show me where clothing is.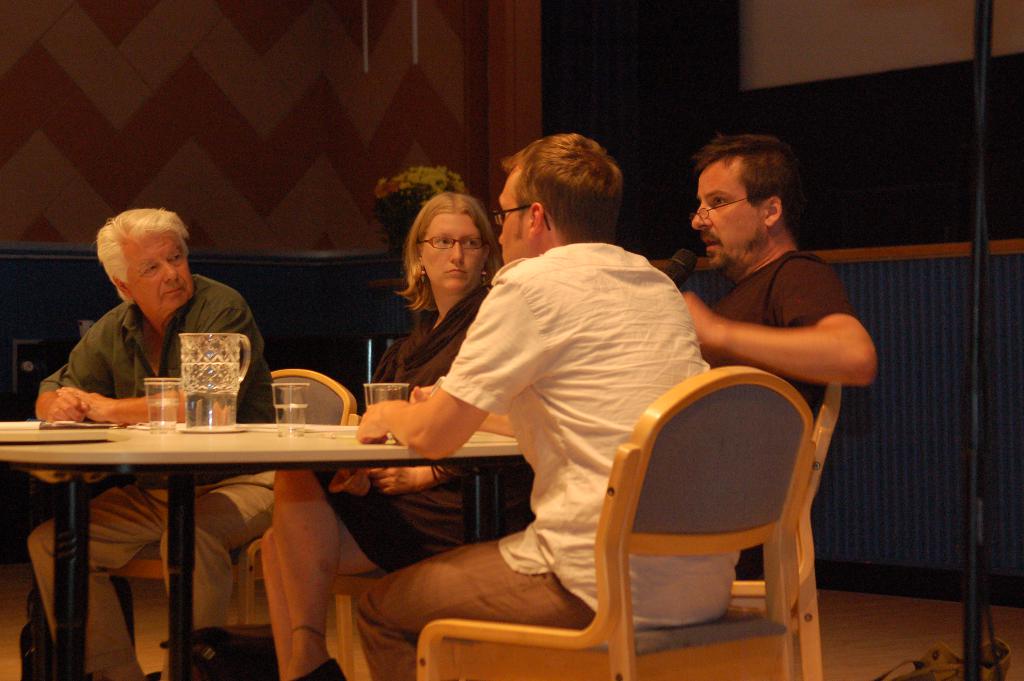
clothing is at [left=706, top=251, right=860, bottom=423].
